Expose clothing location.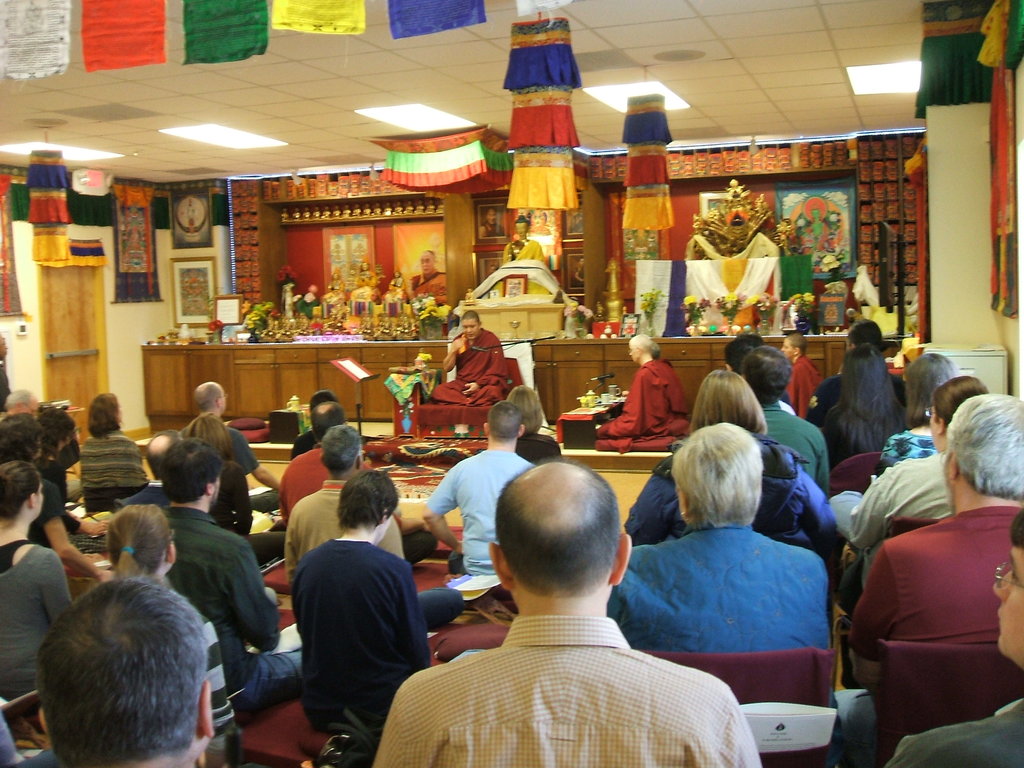
Exposed at crop(422, 447, 543, 569).
